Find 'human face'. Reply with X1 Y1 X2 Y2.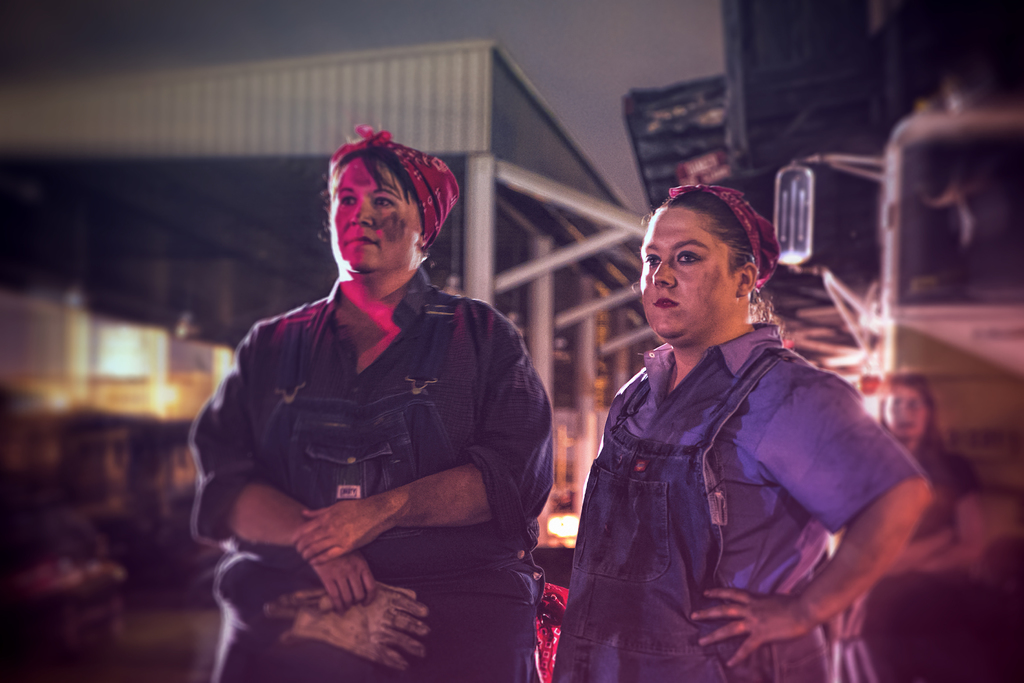
331 156 422 272.
